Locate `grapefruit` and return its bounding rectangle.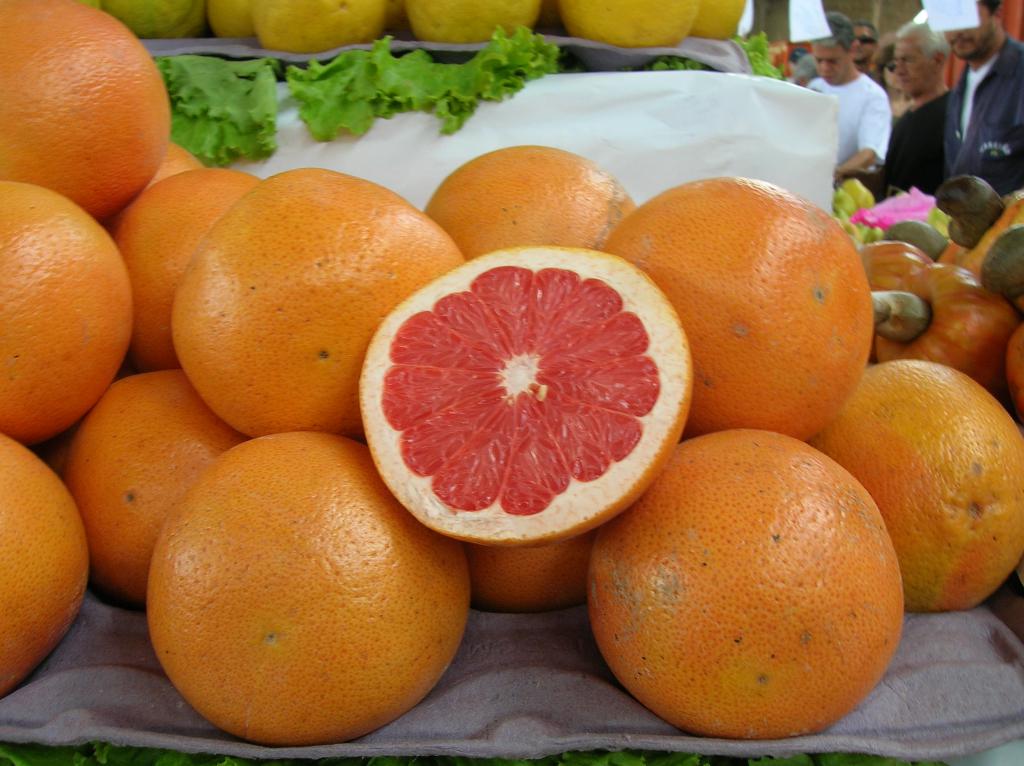
box=[356, 243, 693, 548].
